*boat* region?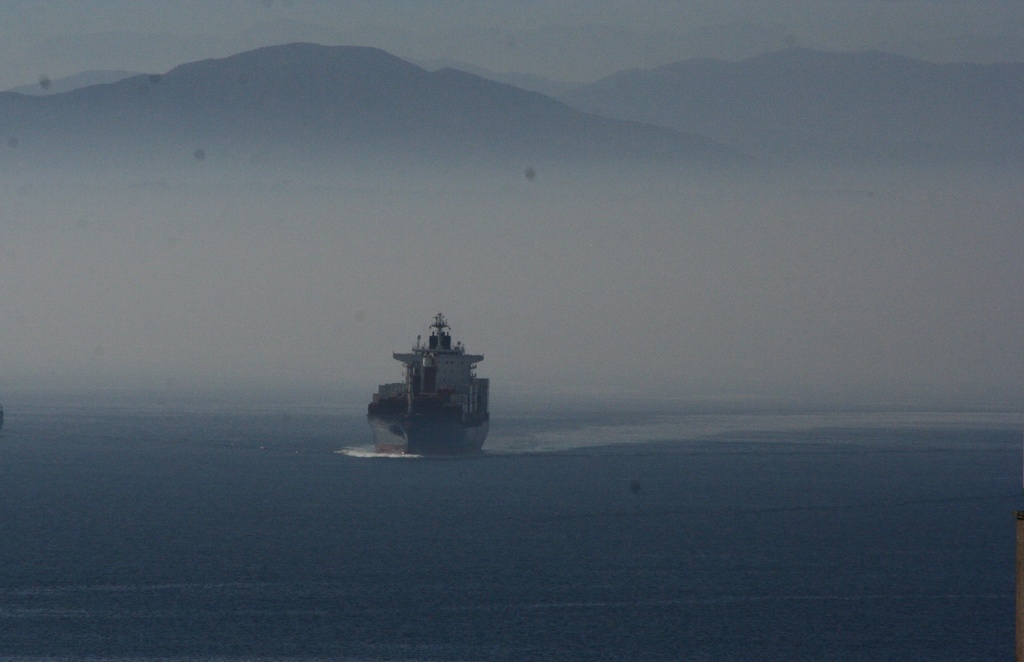
{"left": 358, "top": 294, "right": 501, "bottom": 439}
